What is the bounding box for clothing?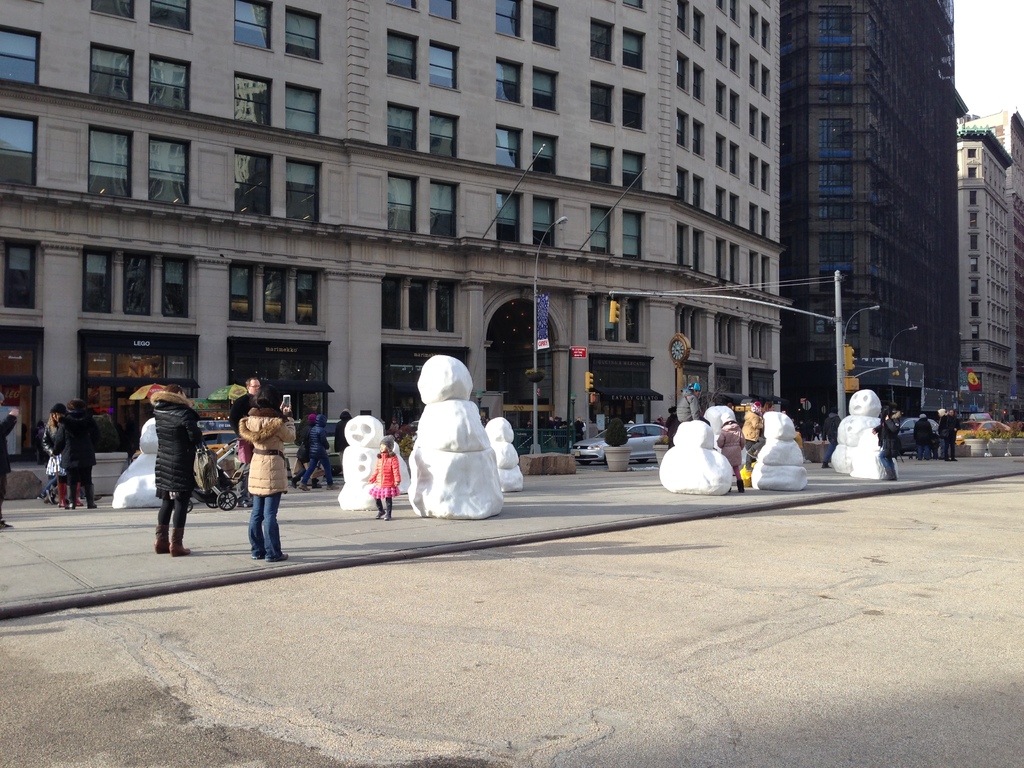
box(709, 405, 732, 424).
